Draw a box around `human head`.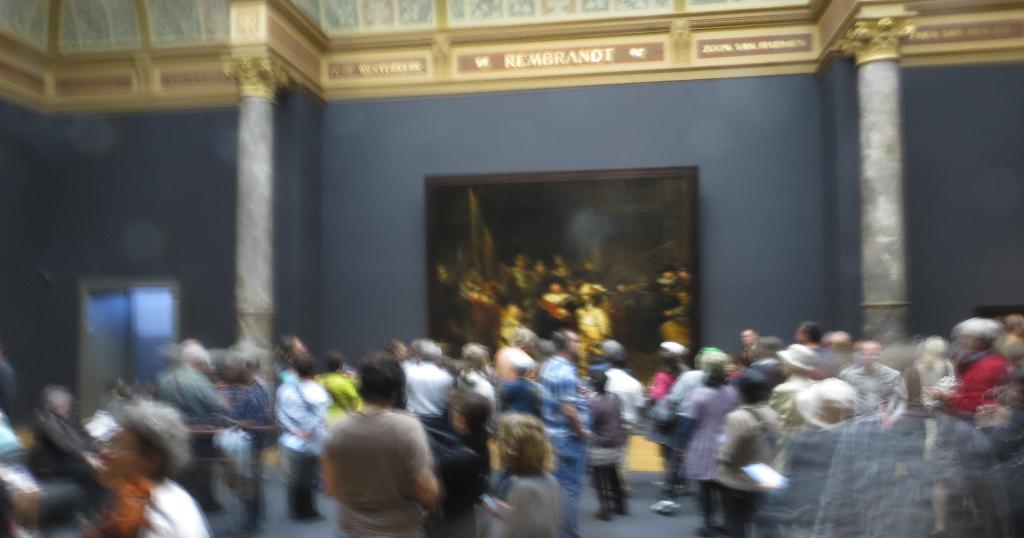
(left=854, top=337, right=884, bottom=368).
